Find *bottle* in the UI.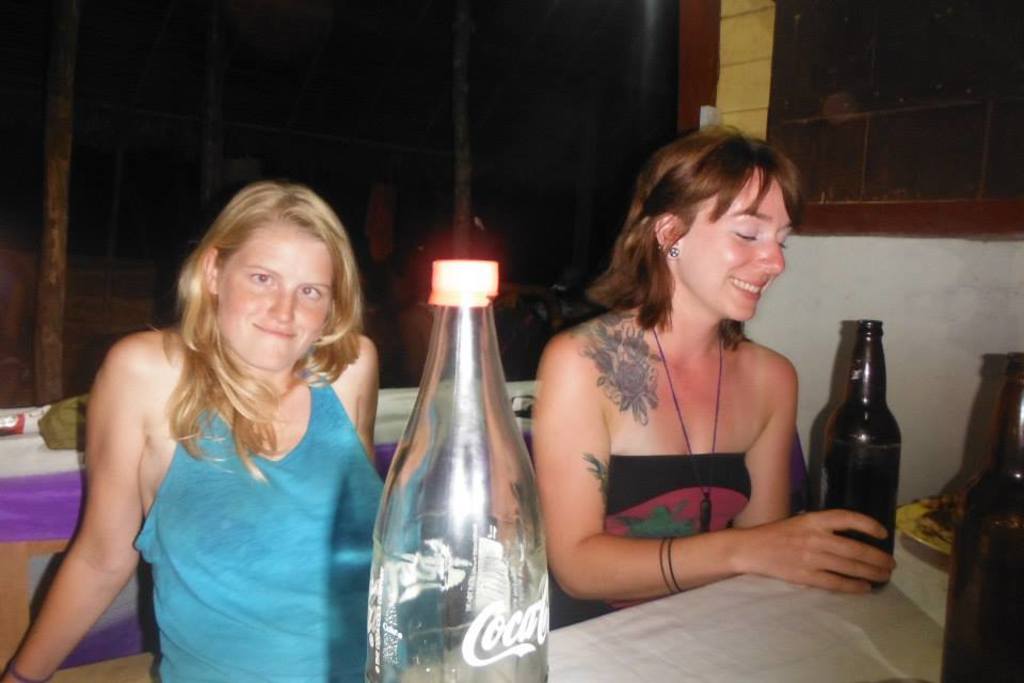
UI element at [x1=363, y1=260, x2=547, y2=682].
